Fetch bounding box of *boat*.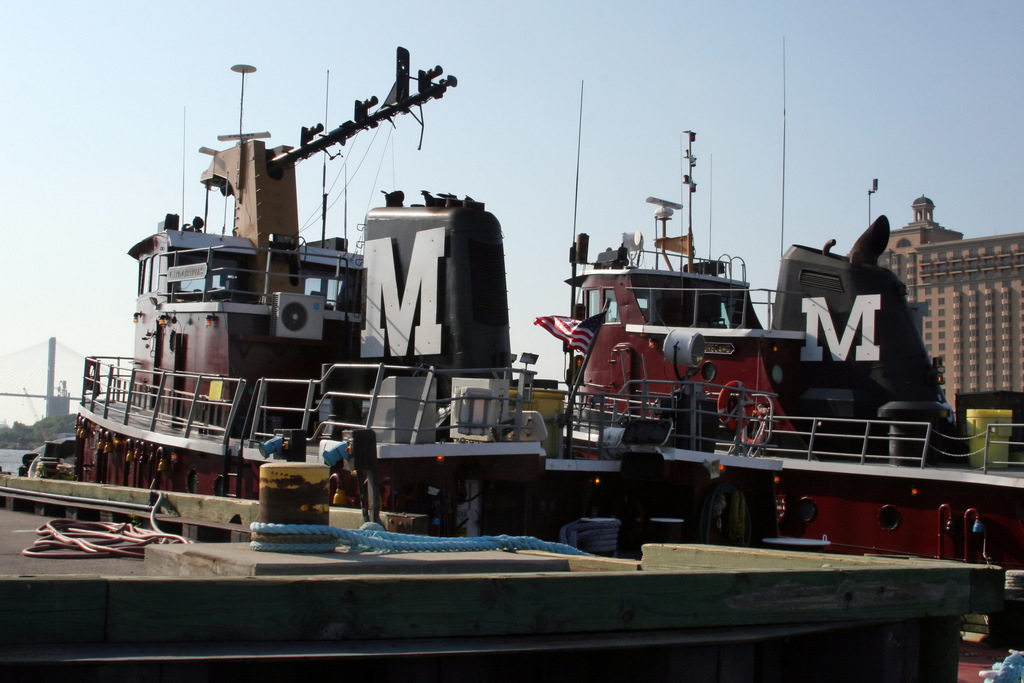
Bbox: locate(77, 51, 623, 543).
